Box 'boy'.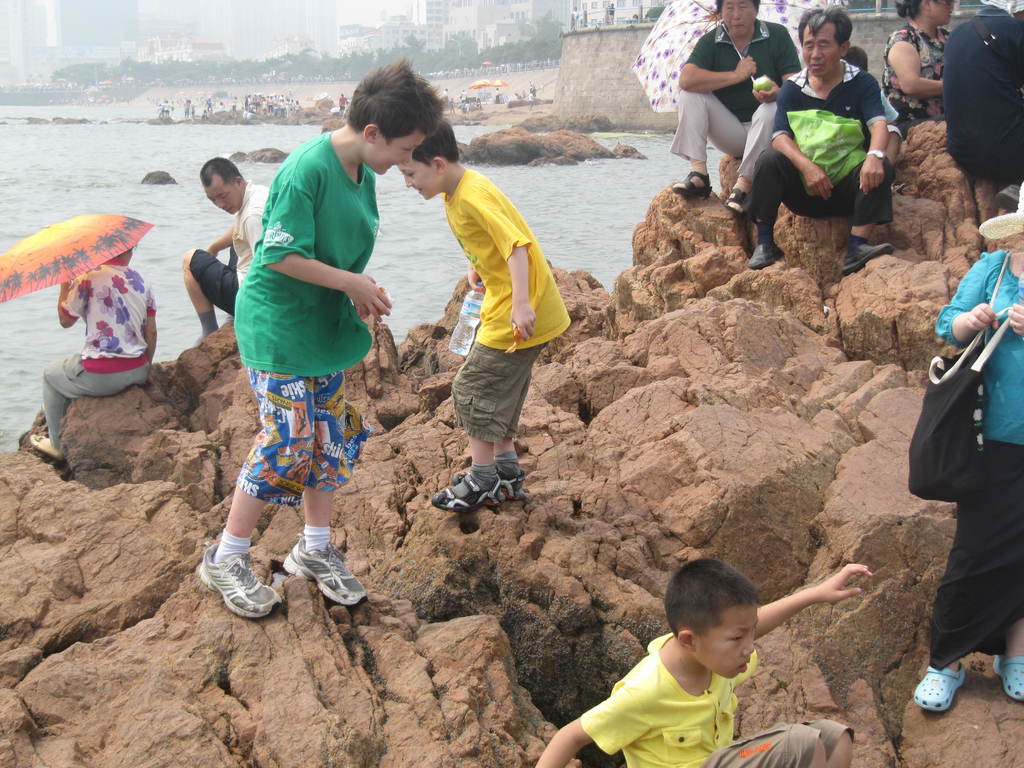
bbox(198, 57, 447, 620).
